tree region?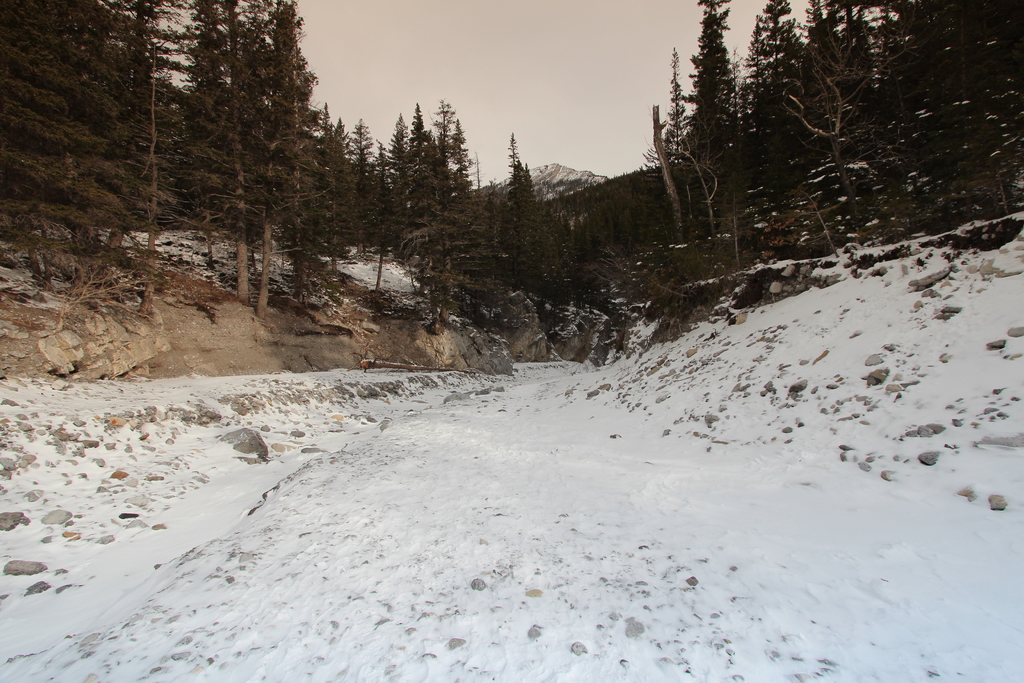
{"x1": 0, "y1": 0, "x2": 149, "y2": 293}
